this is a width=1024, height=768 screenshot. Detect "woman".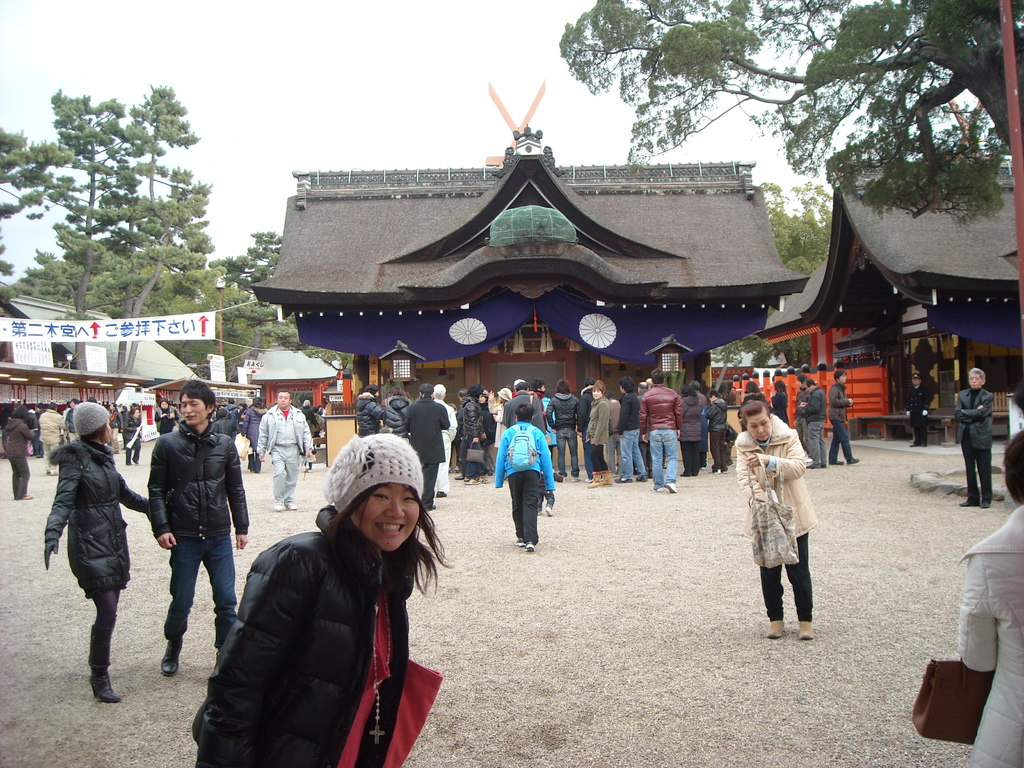
x1=493 y1=385 x2=514 y2=458.
